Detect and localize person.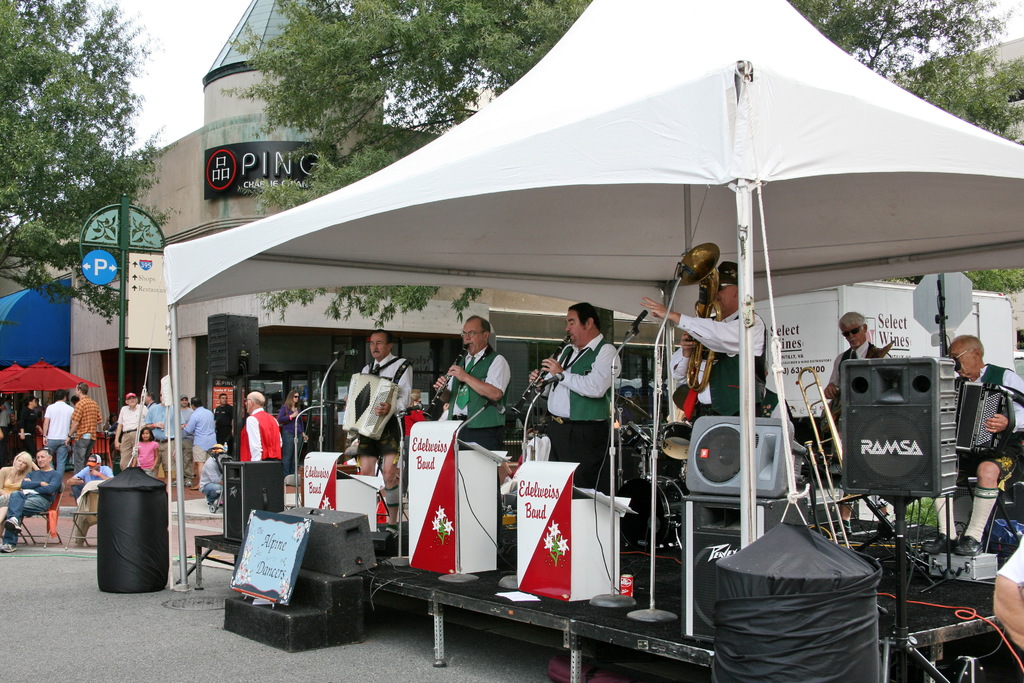
Localized at bbox=[827, 312, 891, 420].
